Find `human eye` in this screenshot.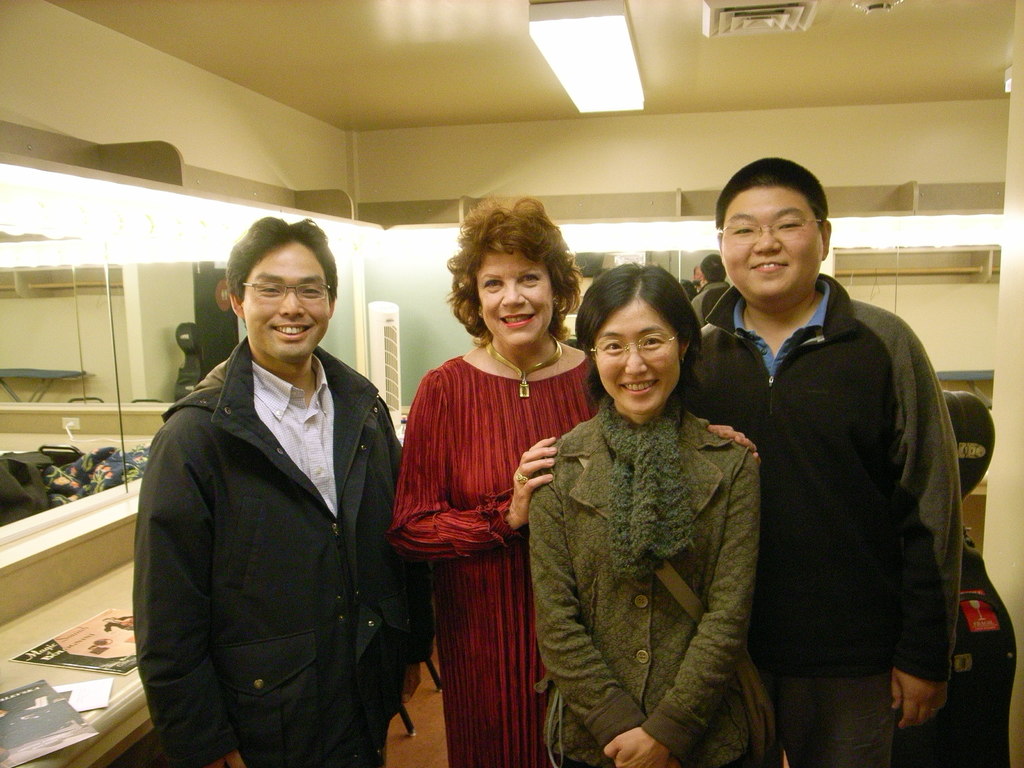
The bounding box for `human eye` is (774, 216, 801, 233).
